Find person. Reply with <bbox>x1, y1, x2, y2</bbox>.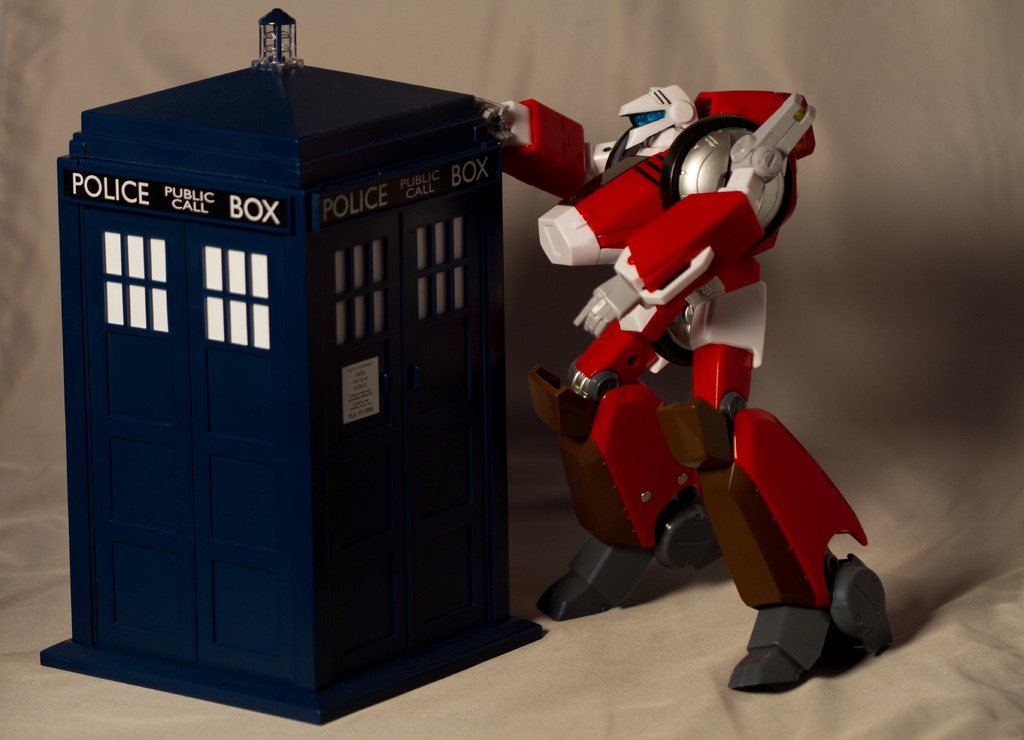
<bbox>477, 80, 899, 693</bbox>.
